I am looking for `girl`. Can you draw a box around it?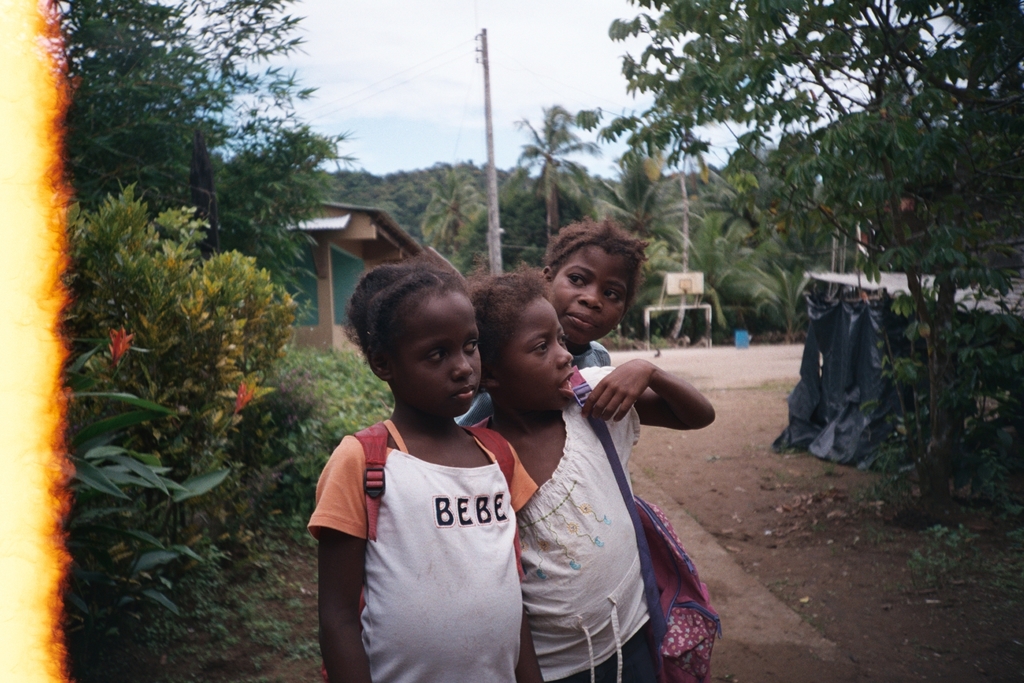
Sure, the bounding box is (x1=451, y1=213, x2=655, y2=427).
